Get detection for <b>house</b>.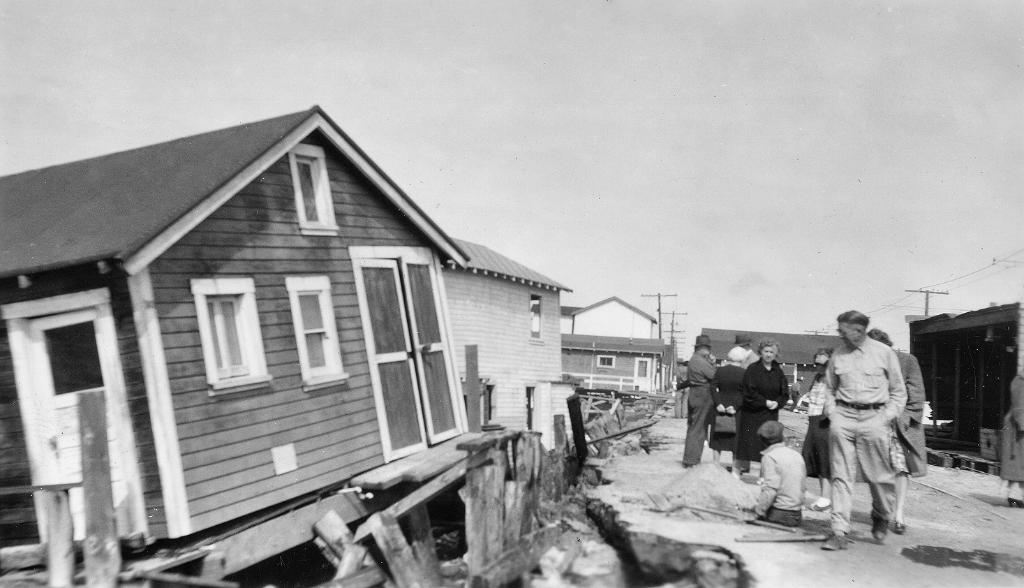
Detection: [911,300,1022,489].
